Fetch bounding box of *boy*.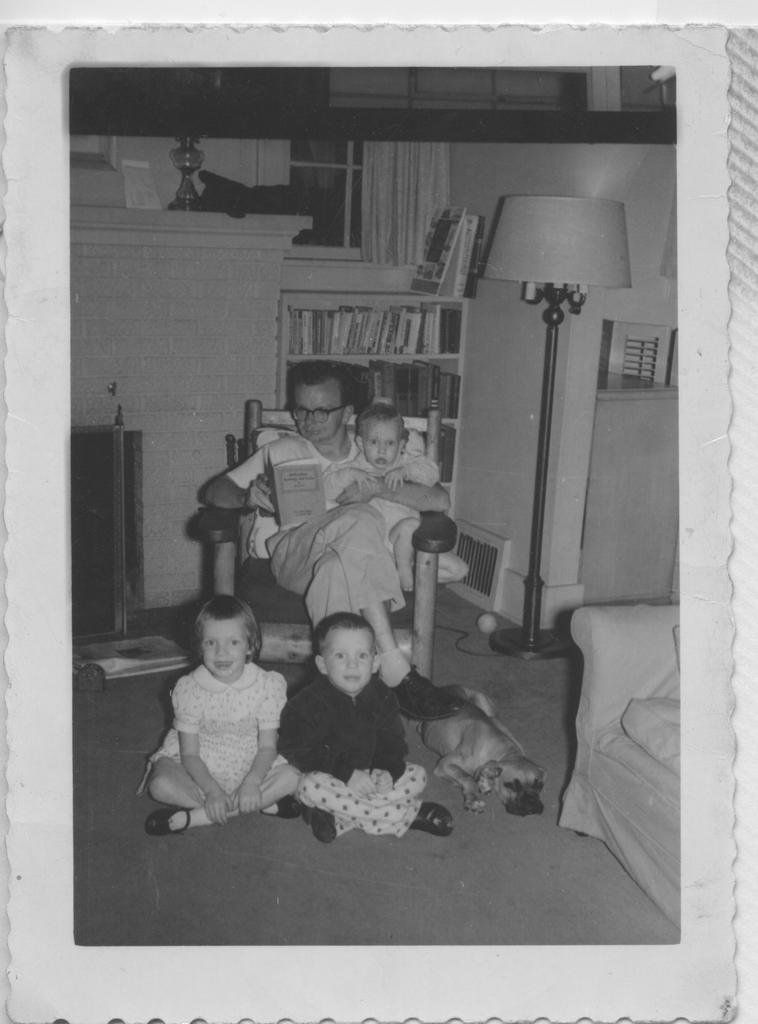
Bbox: x1=322 y1=406 x2=438 y2=593.
